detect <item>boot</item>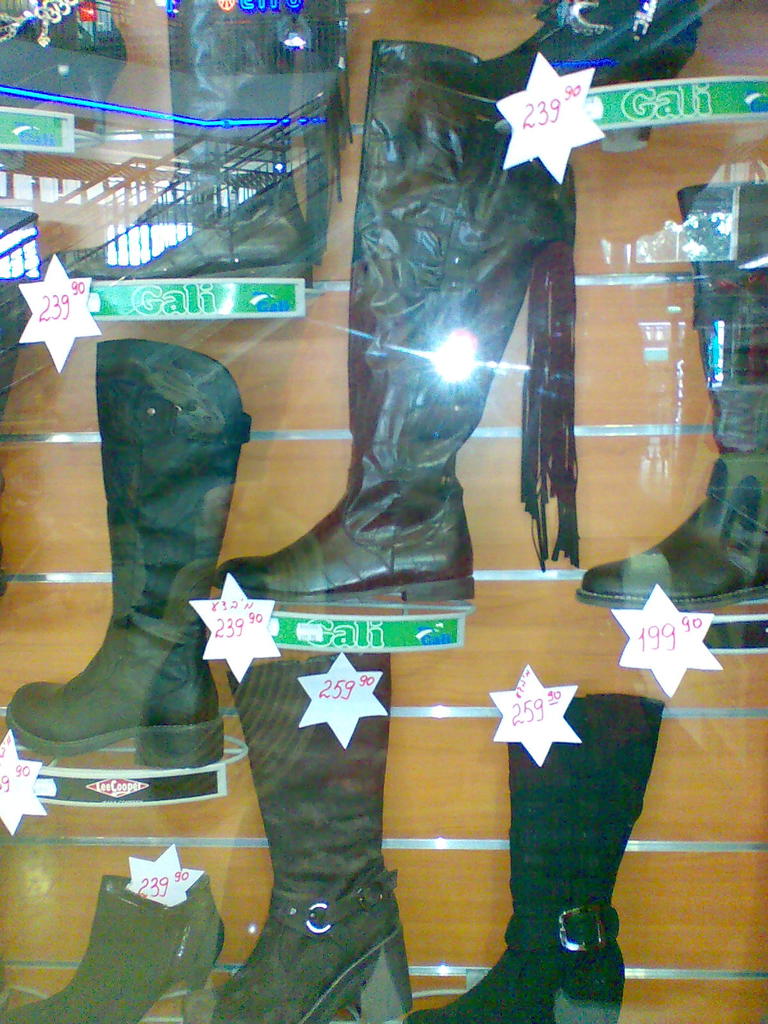
224,650,404,1023
